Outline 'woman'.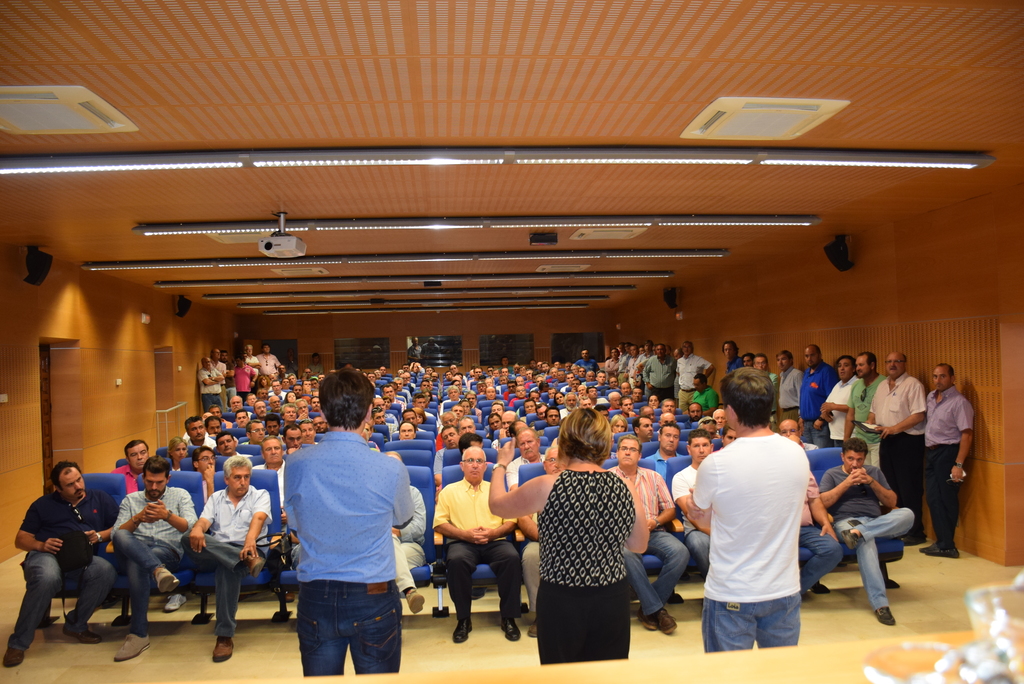
Outline: (left=166, top=434, right=186, bottom=470).
